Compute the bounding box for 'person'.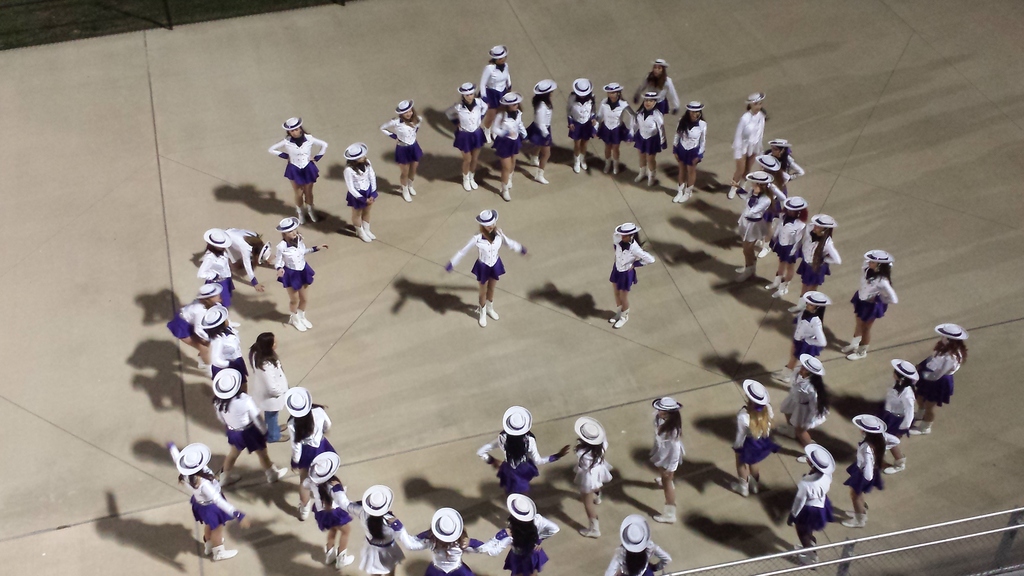
787:285:830:371.
